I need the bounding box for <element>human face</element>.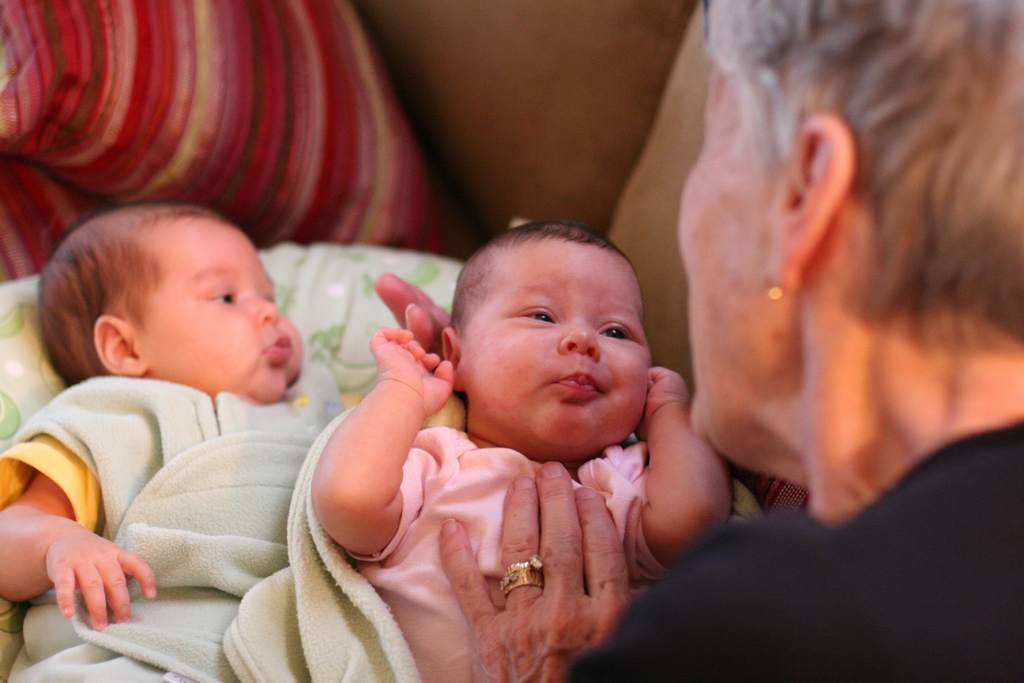
Here it is: <bbox>152, 215, 304, 406</bbox>.
